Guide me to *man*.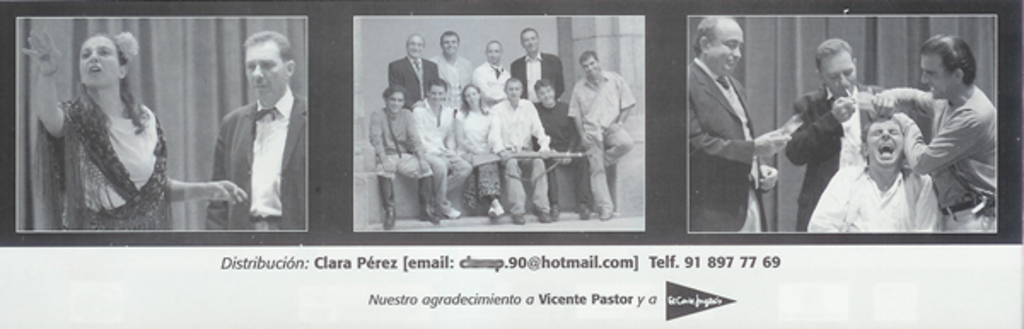
Guidance: (469, 38, 515, 107).
